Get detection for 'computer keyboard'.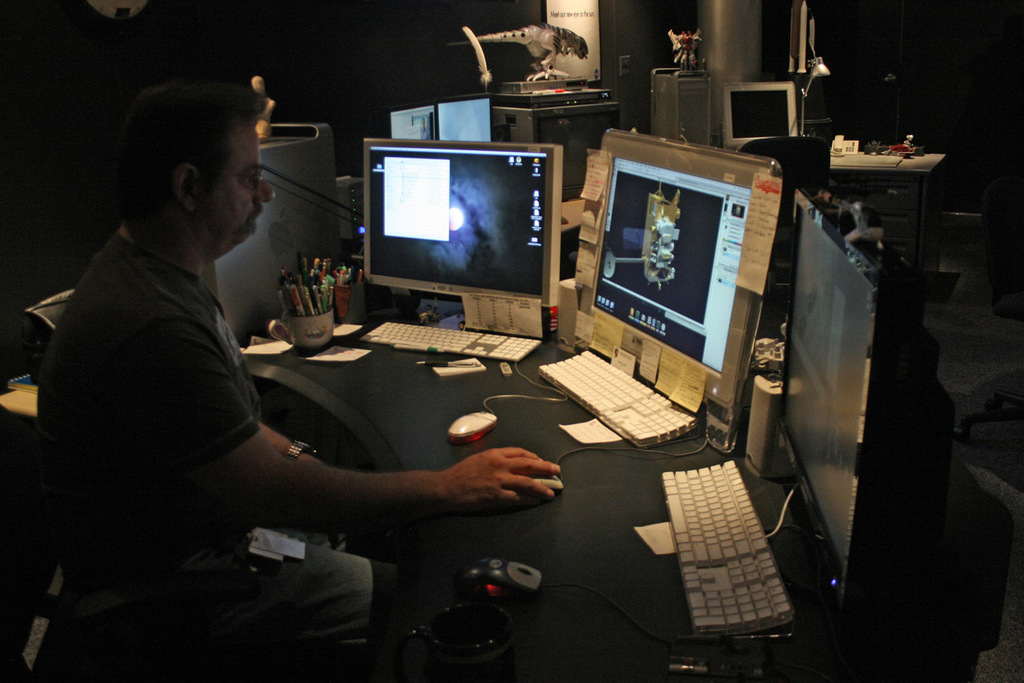
Detection: <region>661, 458, 792, 632</region>.
